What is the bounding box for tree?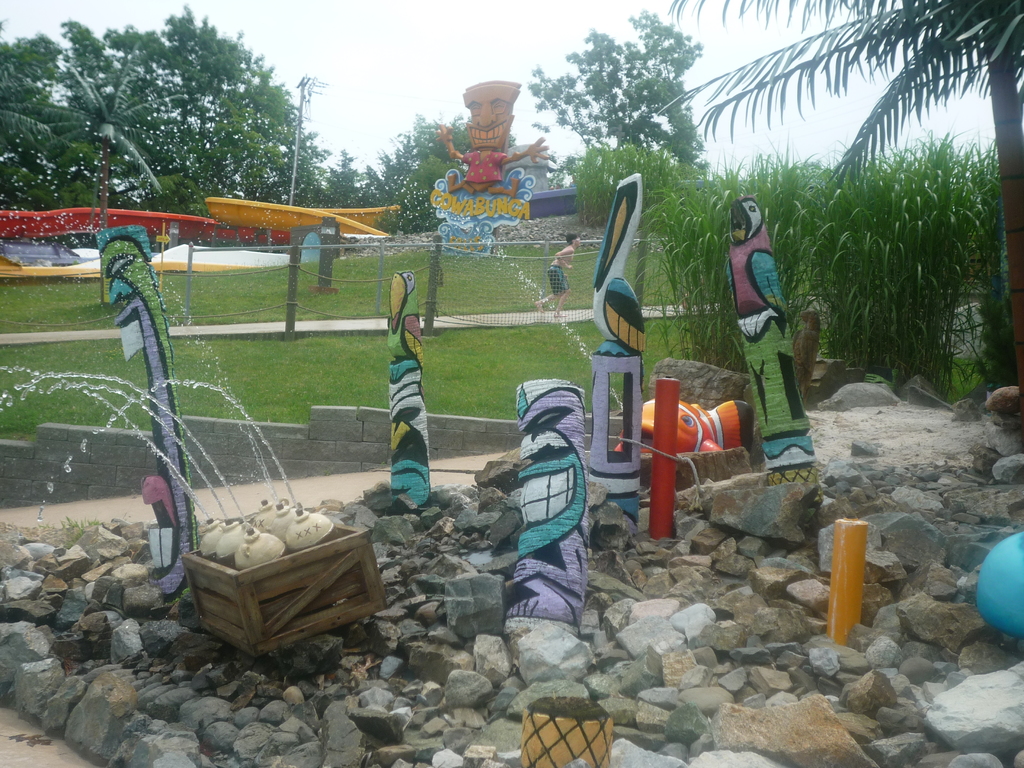
select_region(358, 109, 451, 238).
